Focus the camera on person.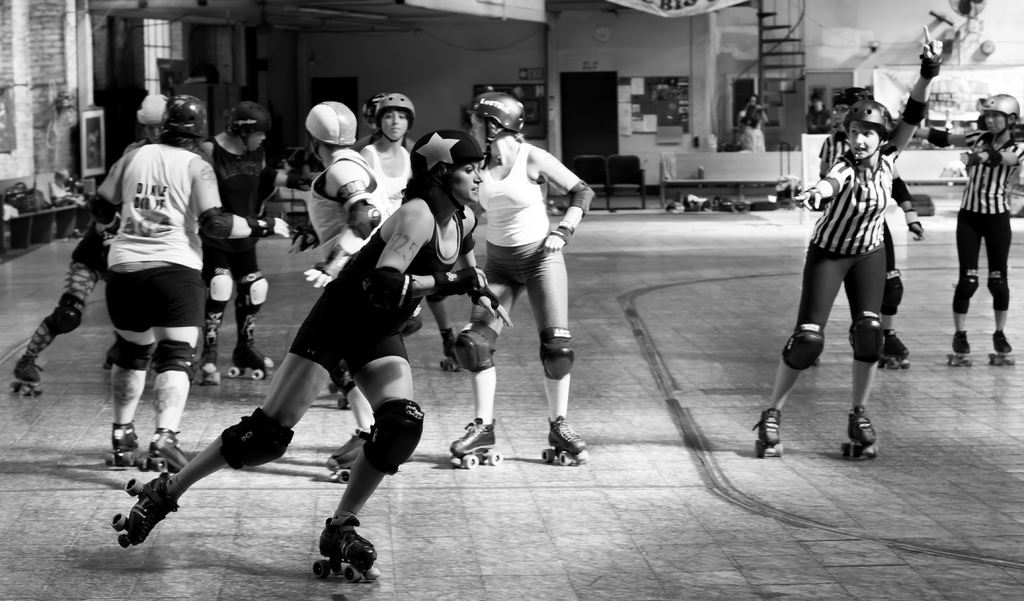
Focus region: locate(953, 97, 1023, 381).
